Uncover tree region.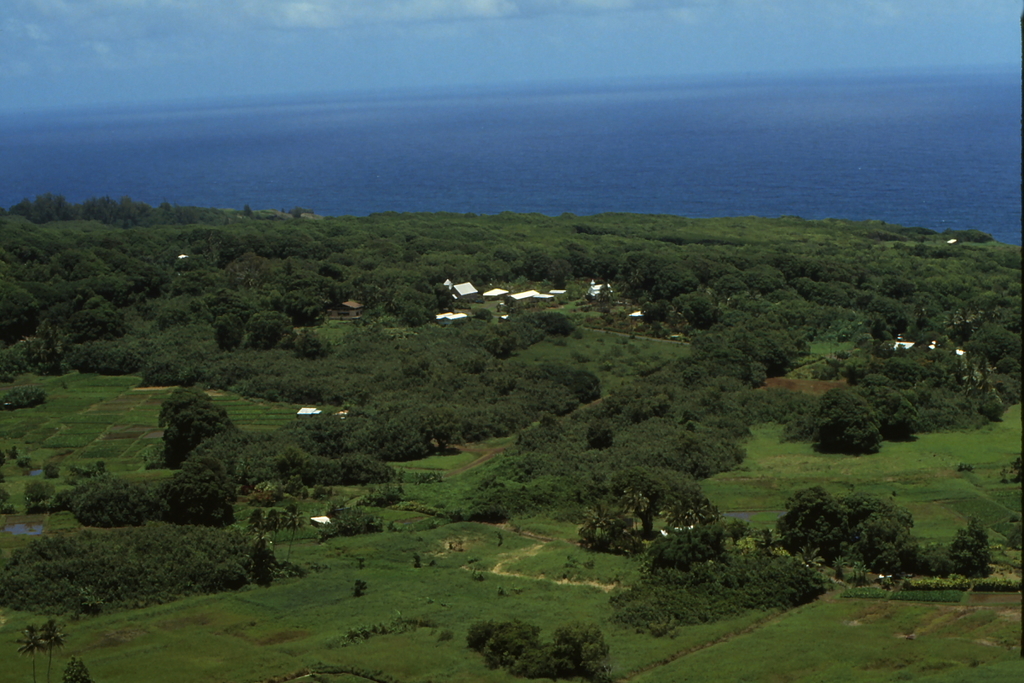
Uncovered: crop(212, 292, 247, 345).
